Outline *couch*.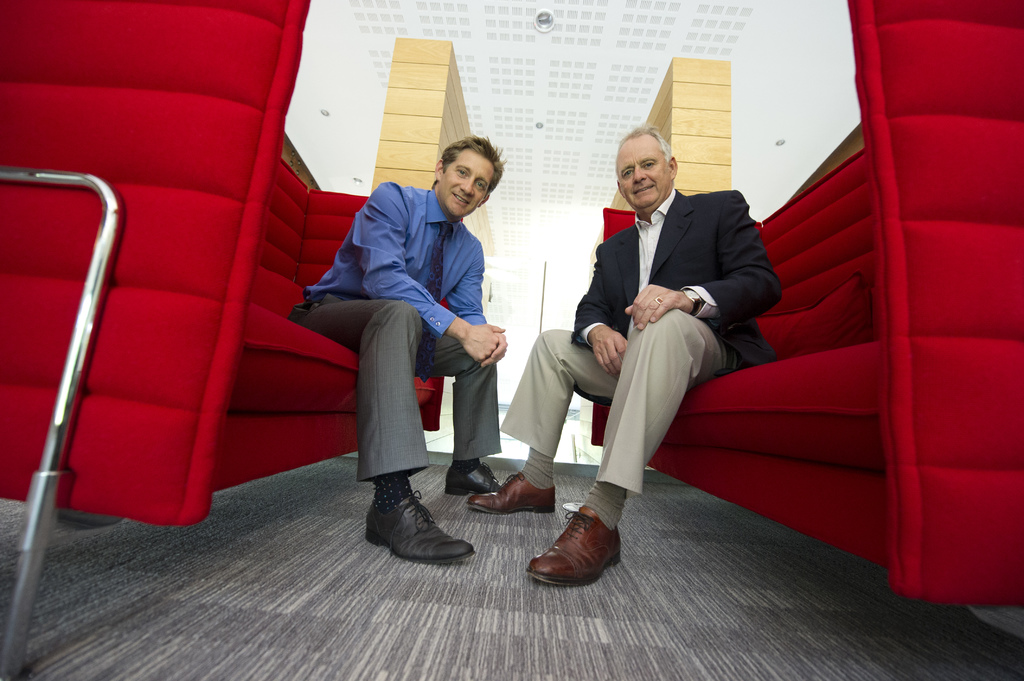
Outline: bbox(588, 0, 1023, 607).
